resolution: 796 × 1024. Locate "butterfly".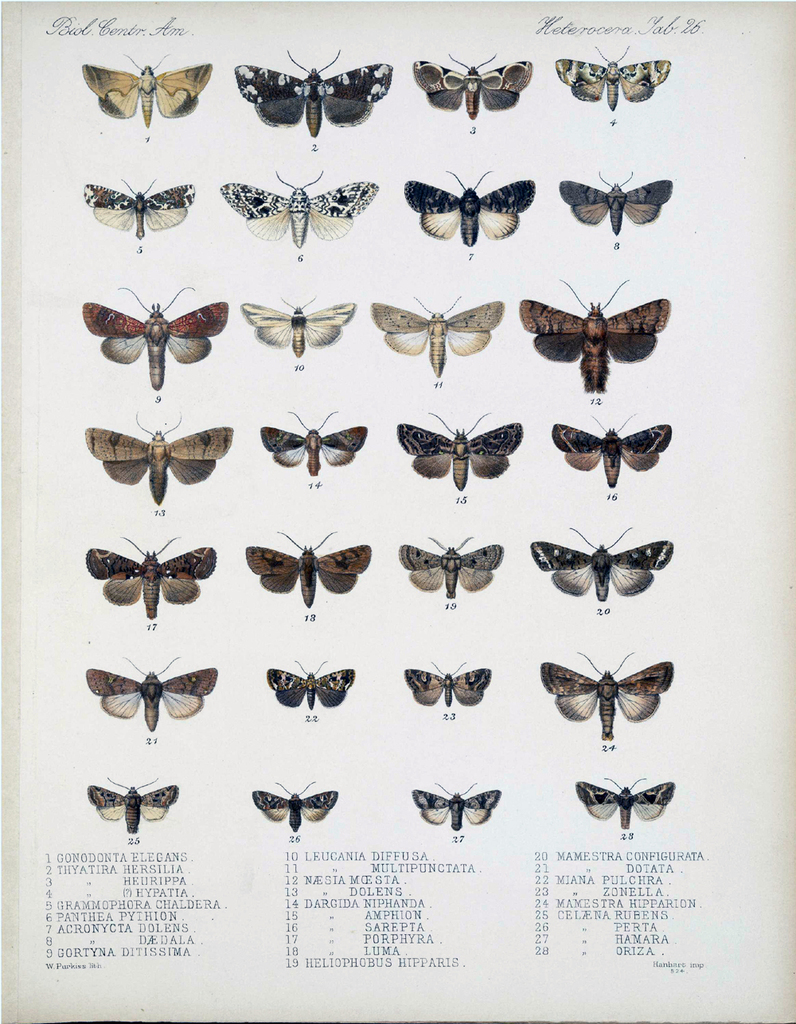
Rect(415, 50, 538, 131).
